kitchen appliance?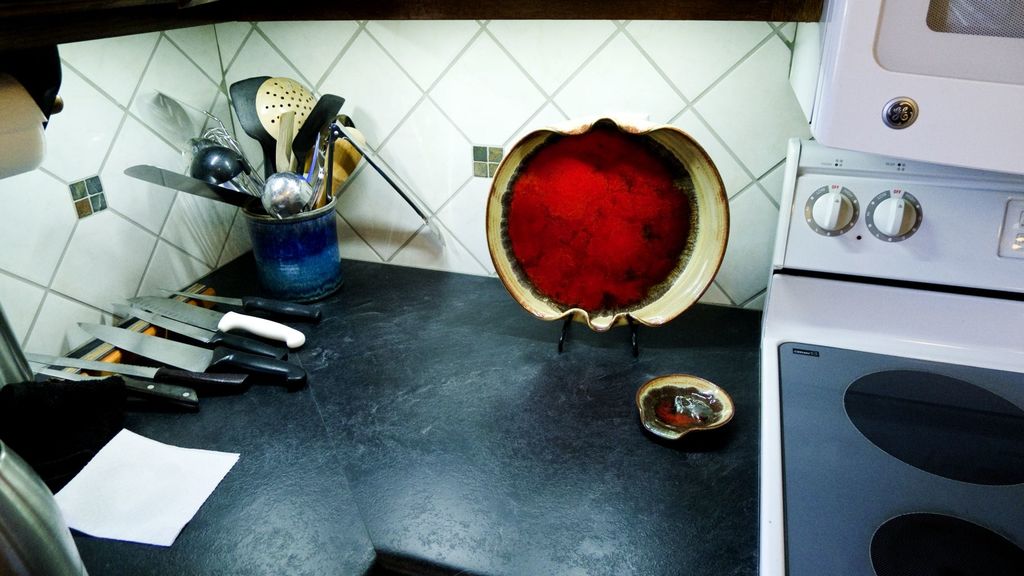
{"x1": 198, "y1": 148, "x2": 267, "y2": 187}
